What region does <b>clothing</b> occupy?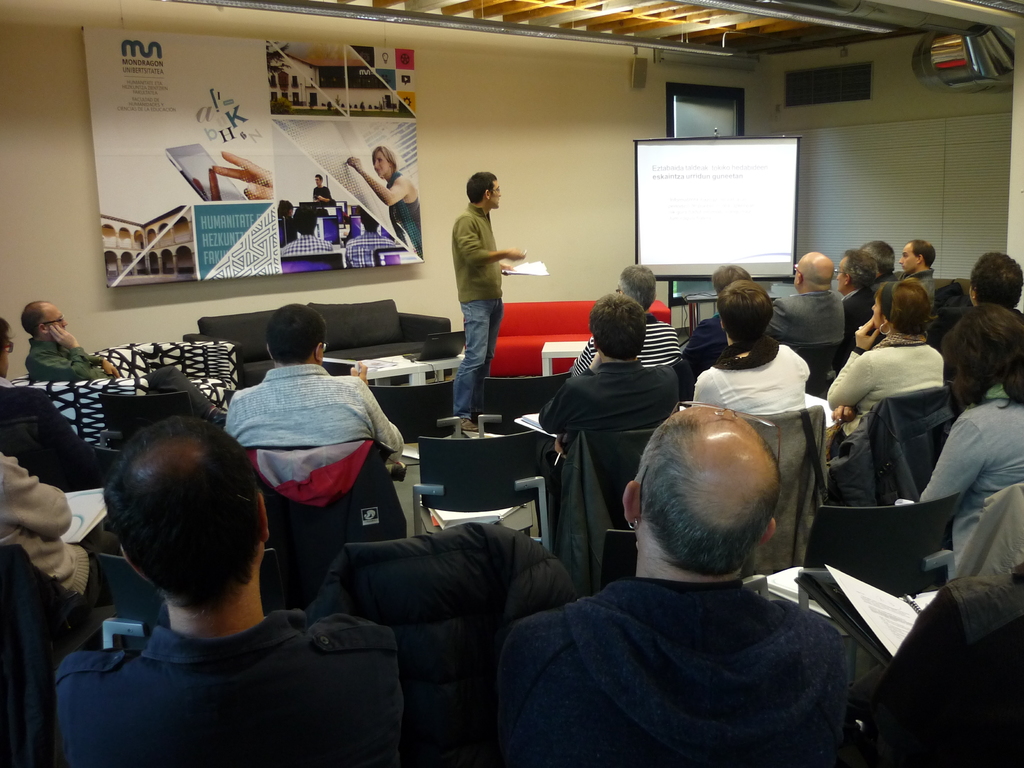
282, 234, 334, 254.
